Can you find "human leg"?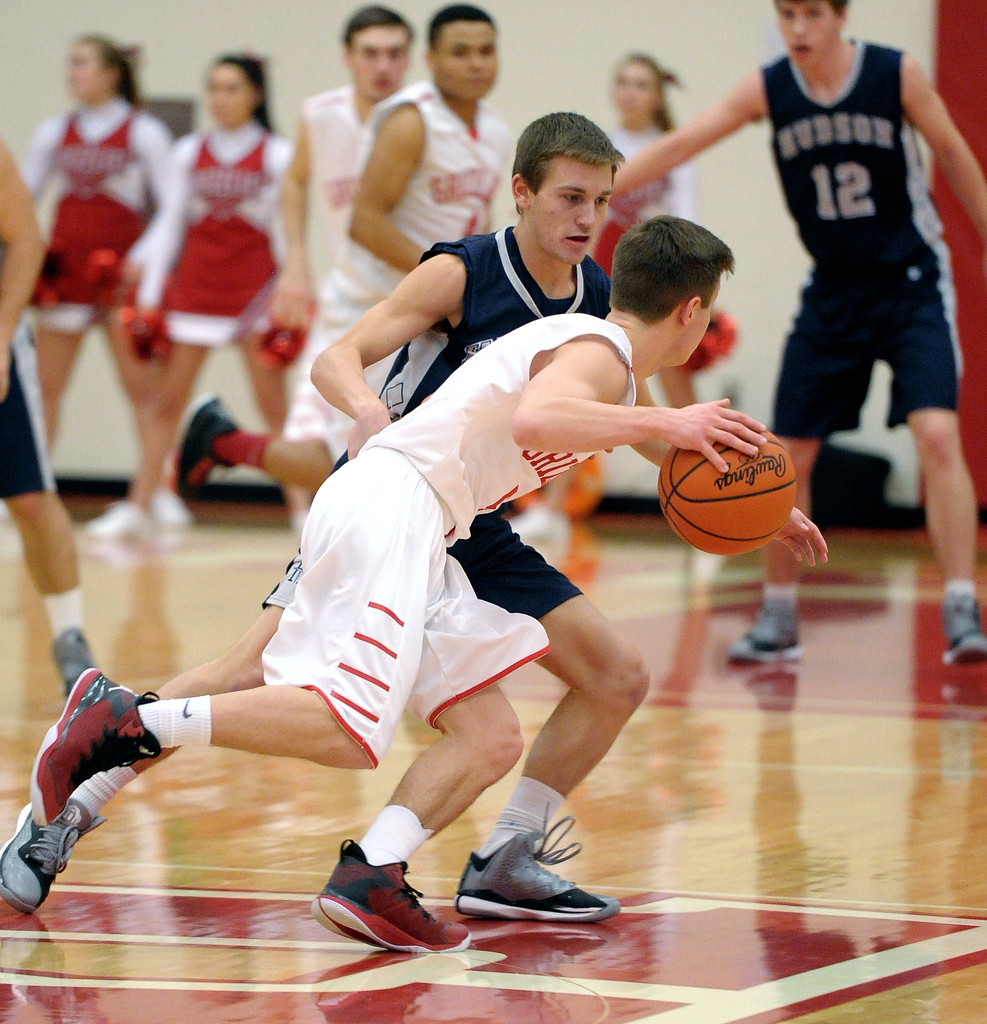
Yes, bounding box: left=26, top=458, right=424, bottom=827.
